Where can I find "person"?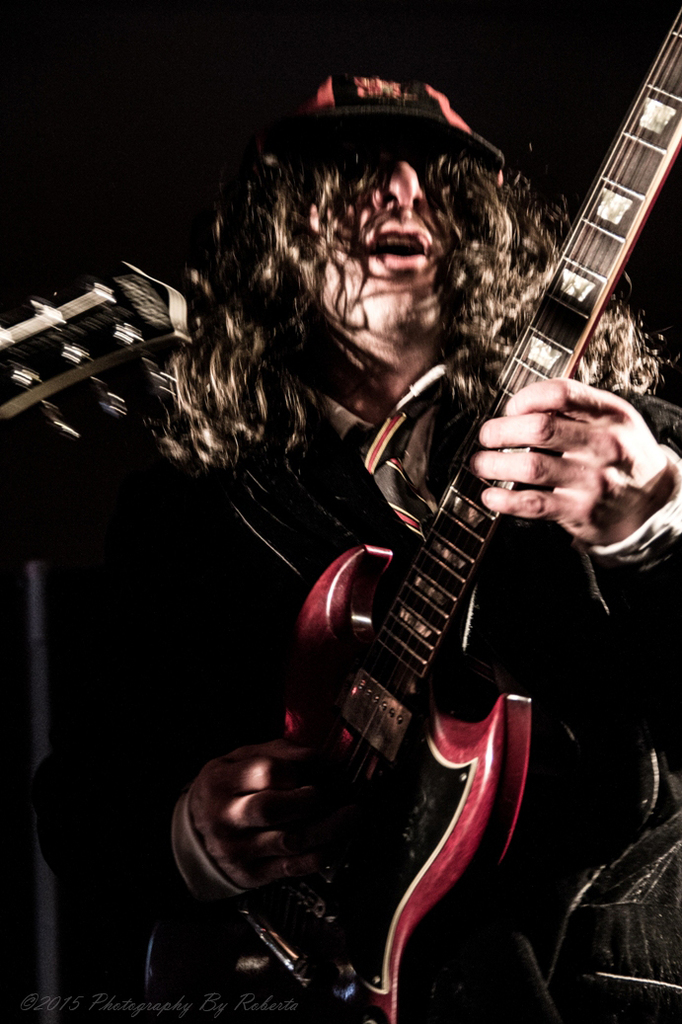
You can find it at x1=50, y1=66, x2=681, y2=1023.
